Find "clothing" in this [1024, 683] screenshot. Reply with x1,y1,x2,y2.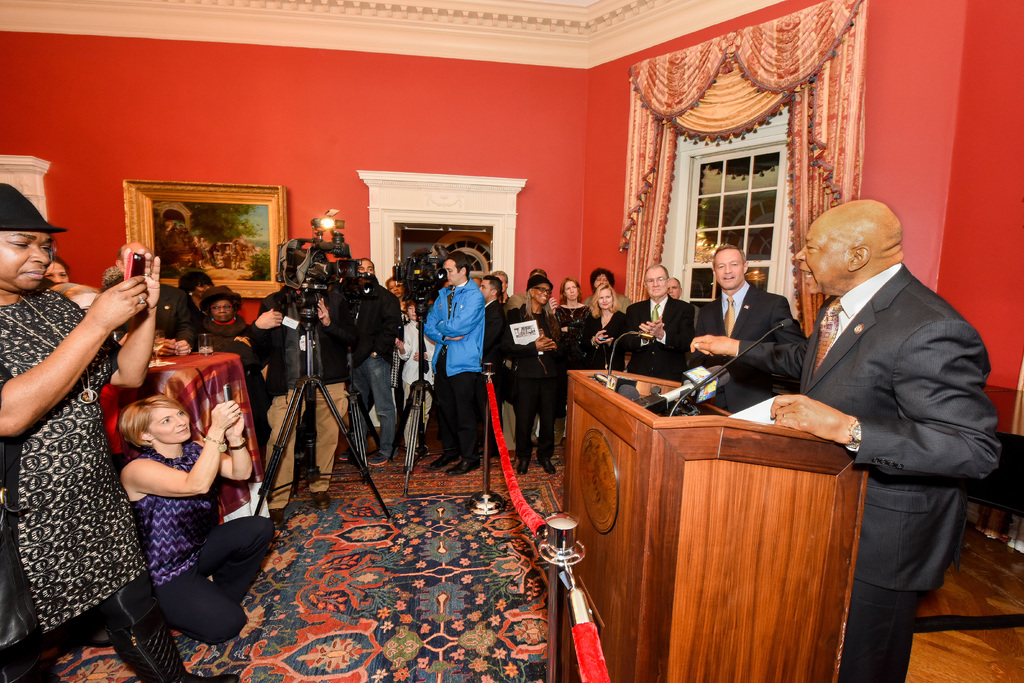
738,261,999,682.
